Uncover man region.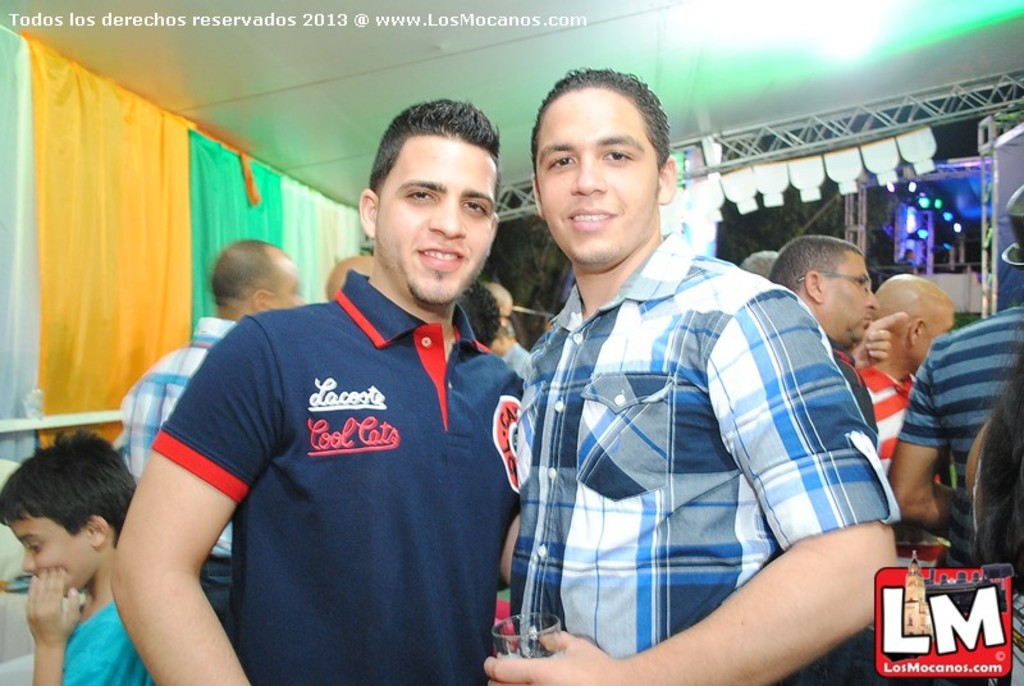
Uncovered: crop(891, 184, 1023, 561).
